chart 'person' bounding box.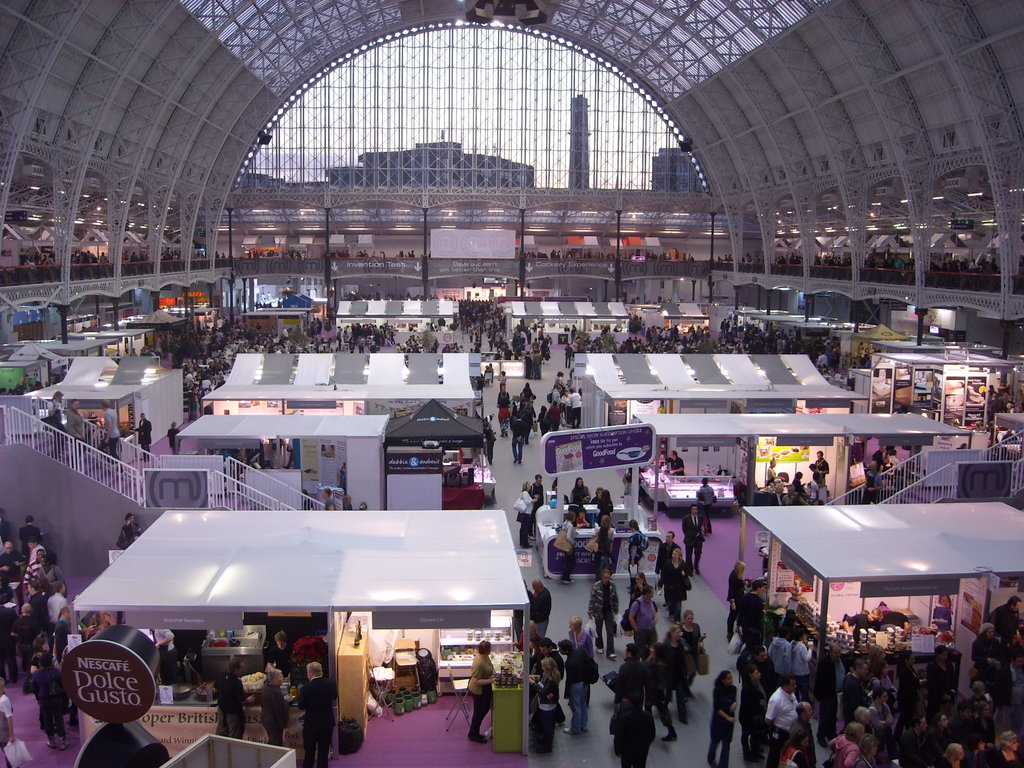
Charted: <box>657,531,678,593</box>.
